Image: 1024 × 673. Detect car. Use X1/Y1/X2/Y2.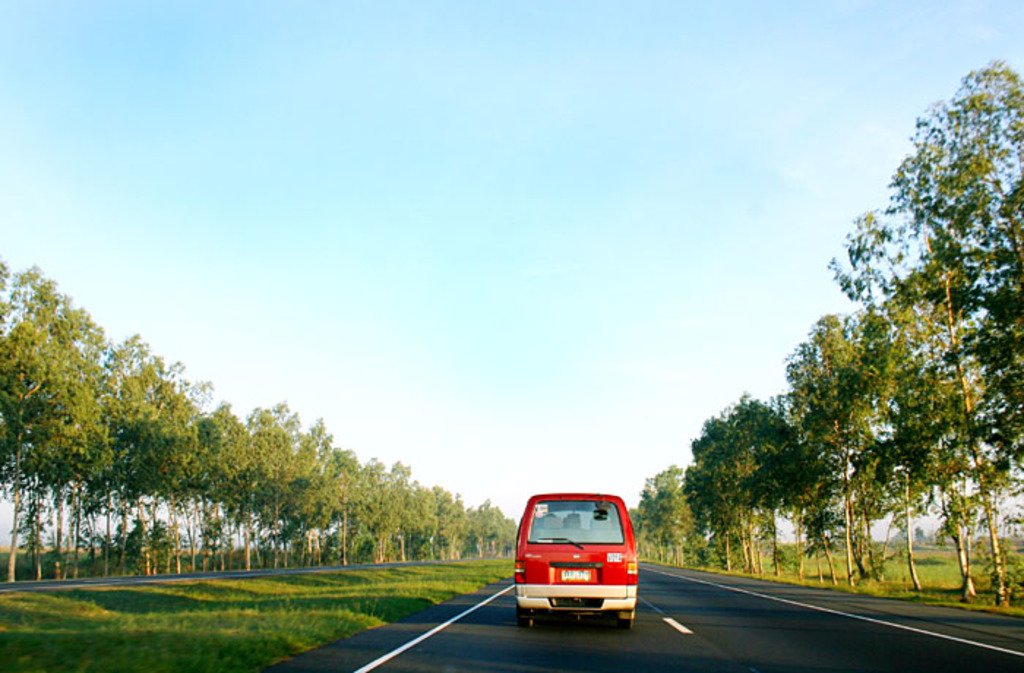
511/489/636/632.
